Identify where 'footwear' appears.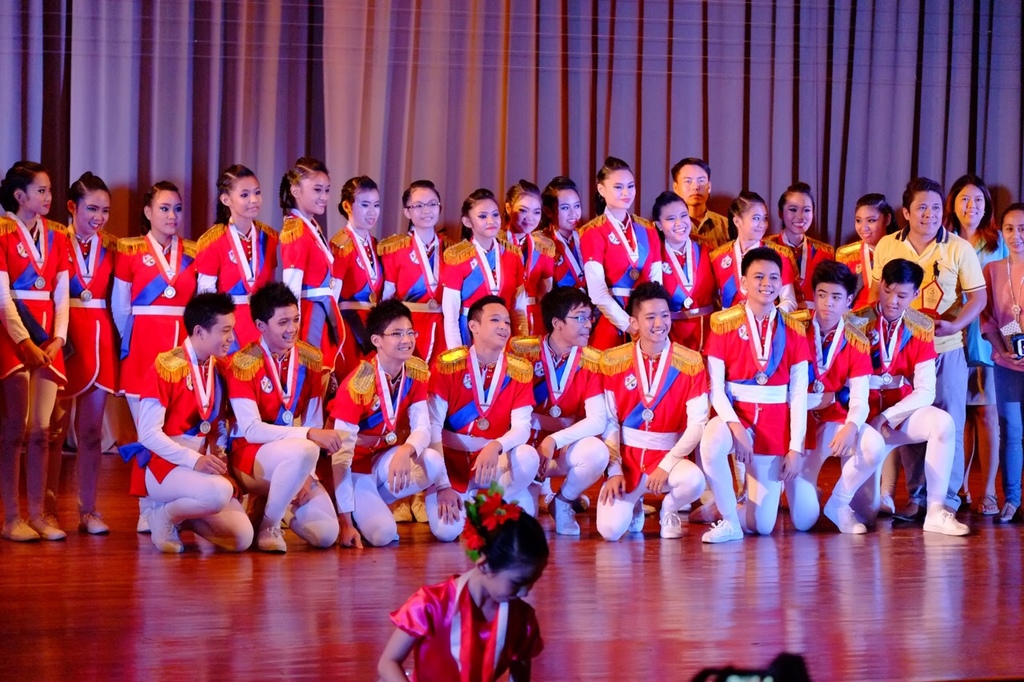
Appears at bbox=(922, 510, 966, 533).
